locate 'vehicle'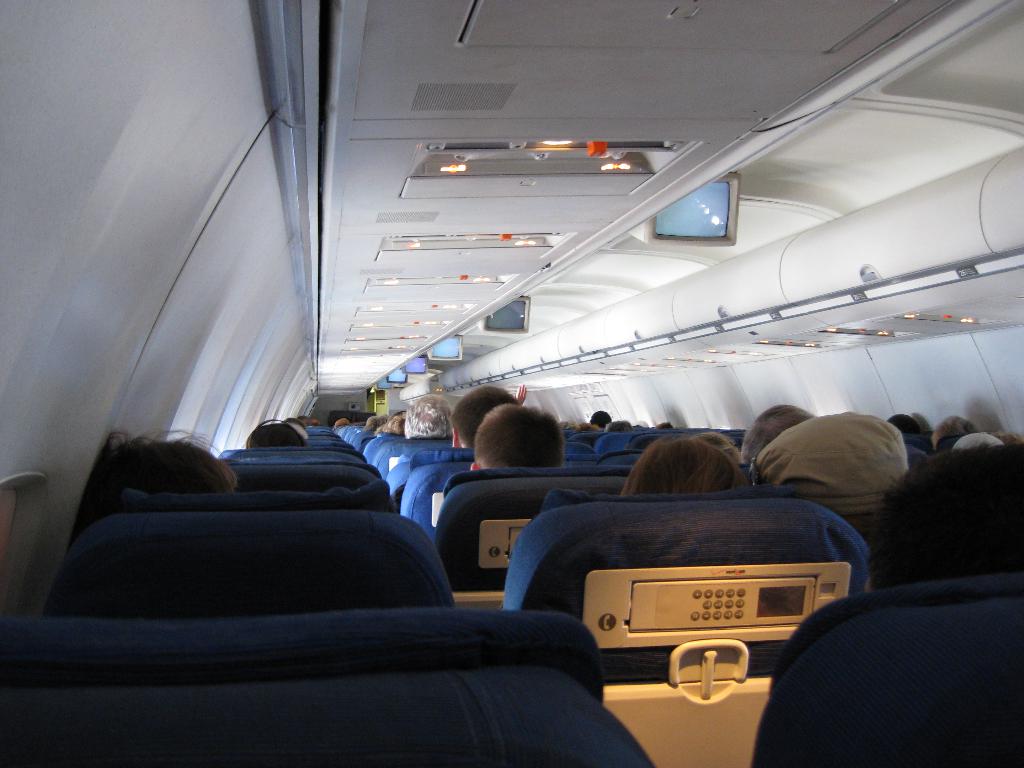
0, 0, 1023, 765
